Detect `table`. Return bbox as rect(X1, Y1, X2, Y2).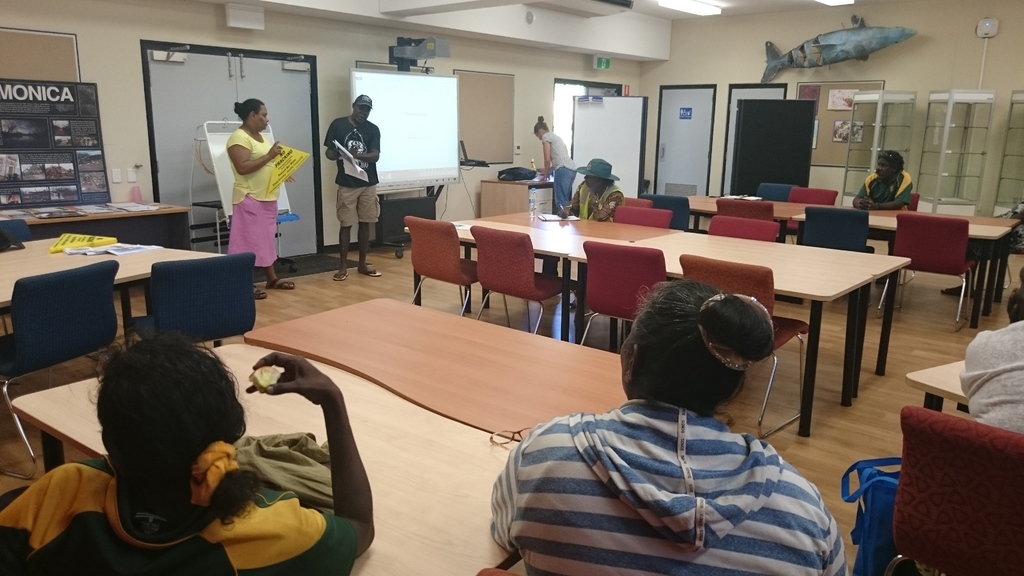
rect(691, 192, 1023, 246).
